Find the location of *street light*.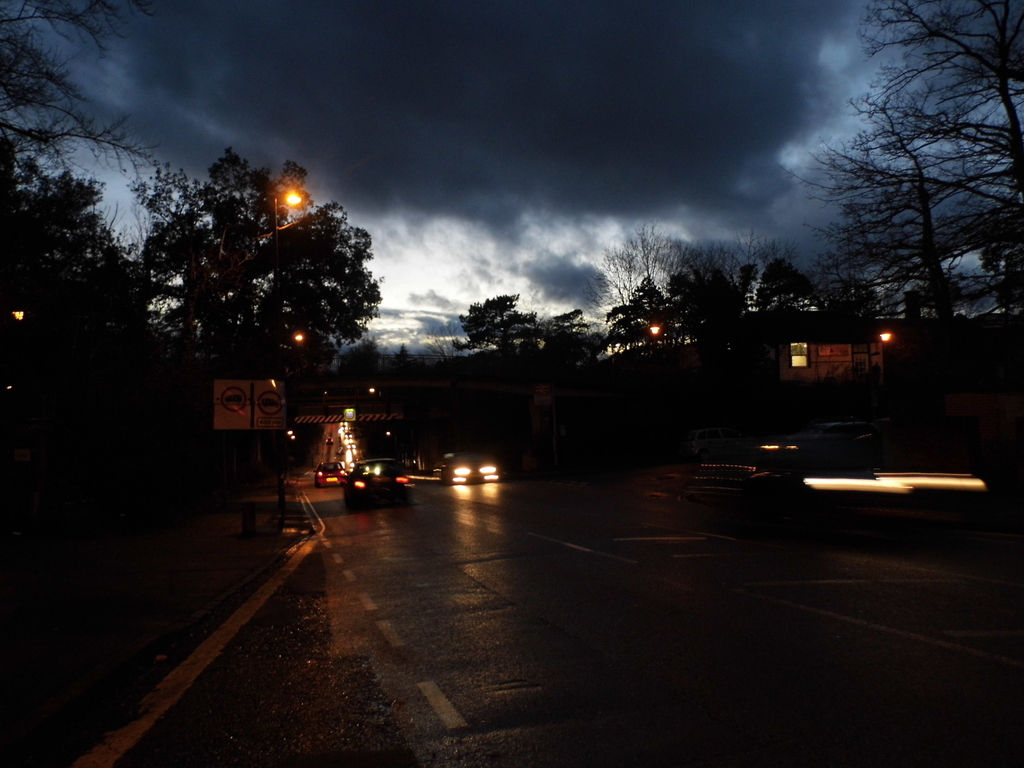
Location: detection(265, 185, 303, 236).
